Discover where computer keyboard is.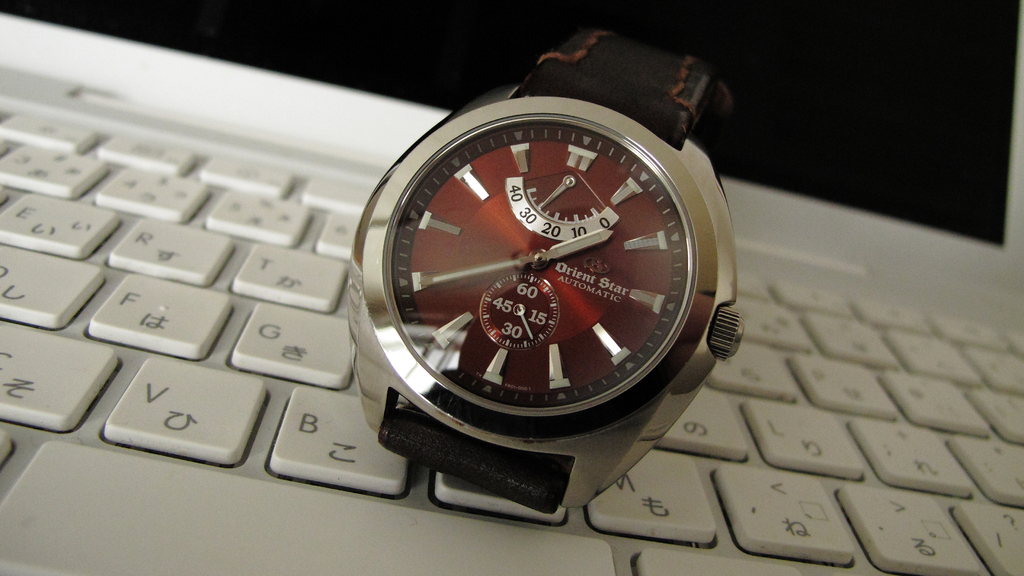
Discovered at [0,101,1023,575].
